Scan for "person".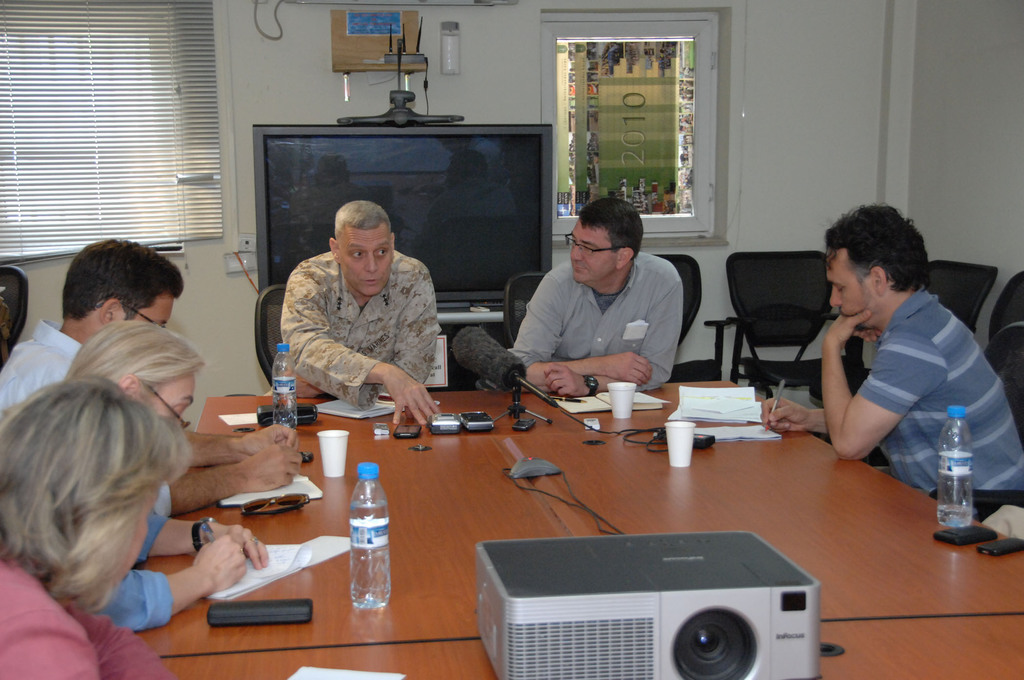
Scan result: locate(0, 374, 183, 679).
